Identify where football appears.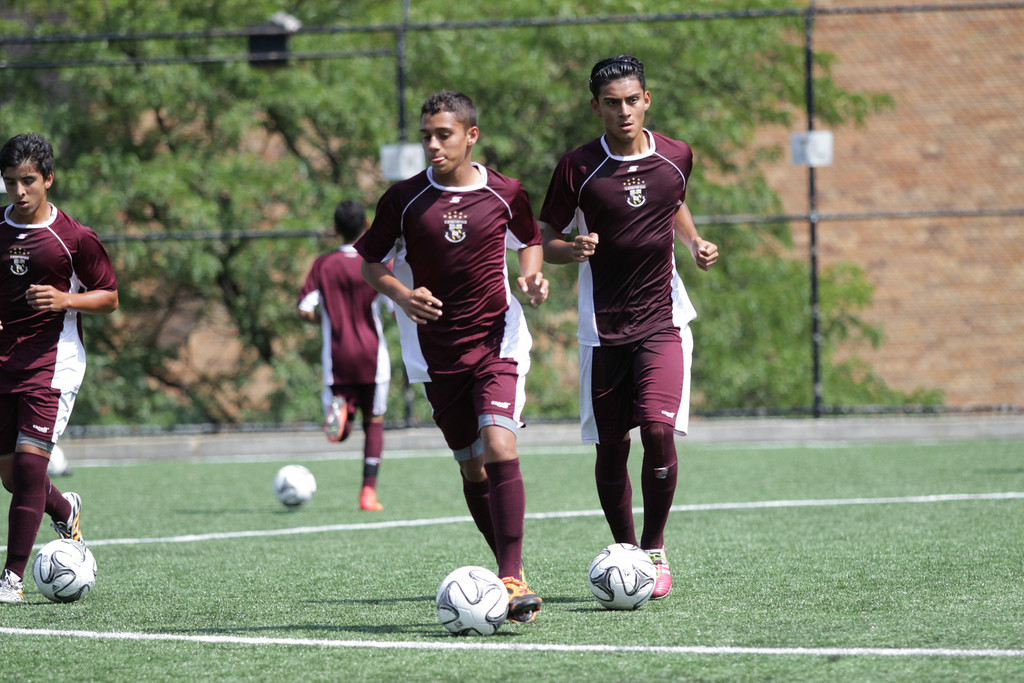
Appears at 35:533:99:601.
